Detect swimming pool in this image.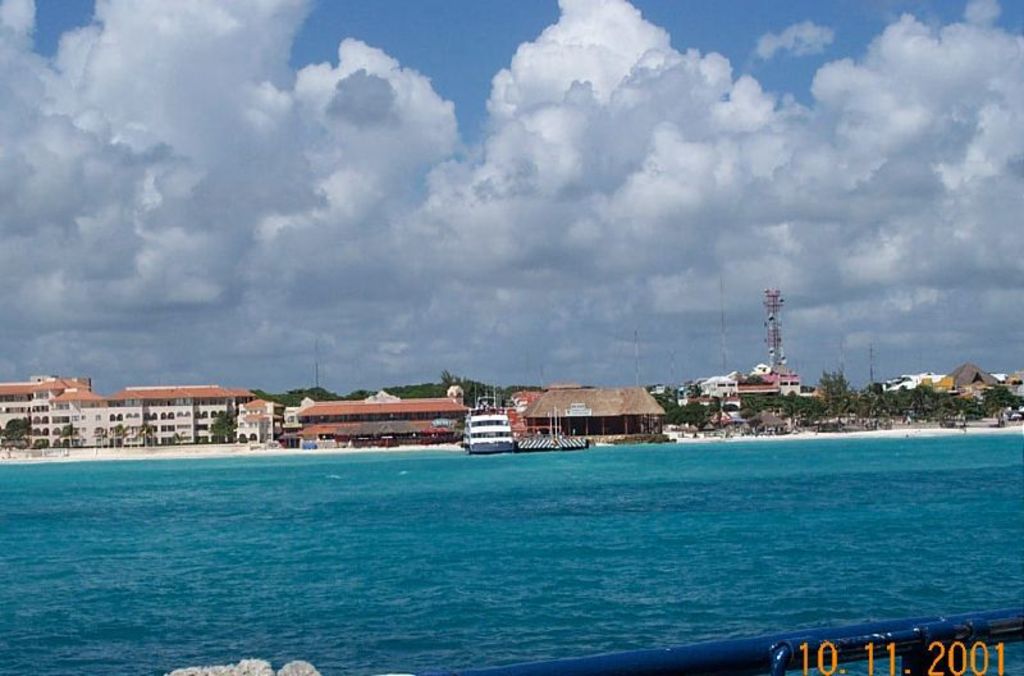
Detection: <region>5, 376, 1023, 654</region>.
